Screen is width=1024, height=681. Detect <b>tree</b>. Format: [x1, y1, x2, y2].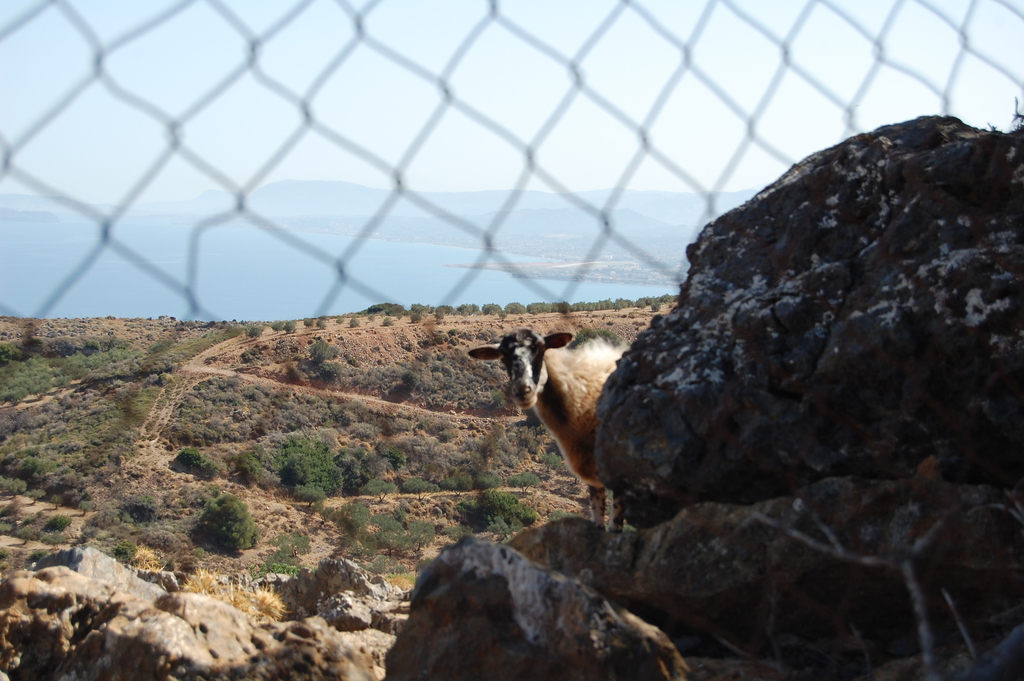
[489, 514, 522, 545].
